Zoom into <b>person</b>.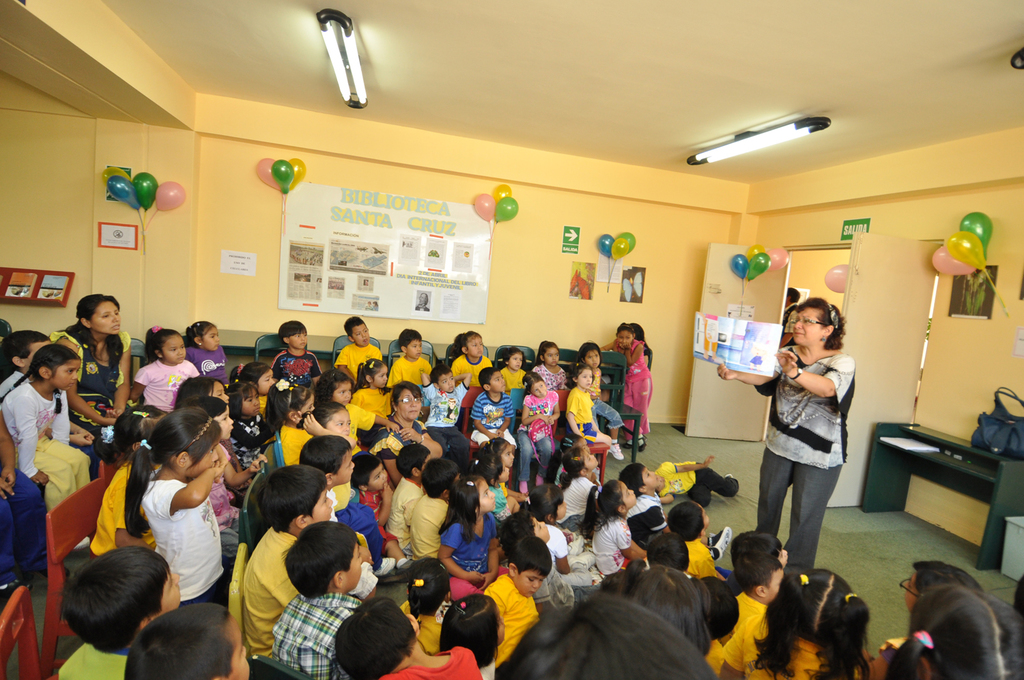
Zoom target: locate(387, 327, 438, 390).
